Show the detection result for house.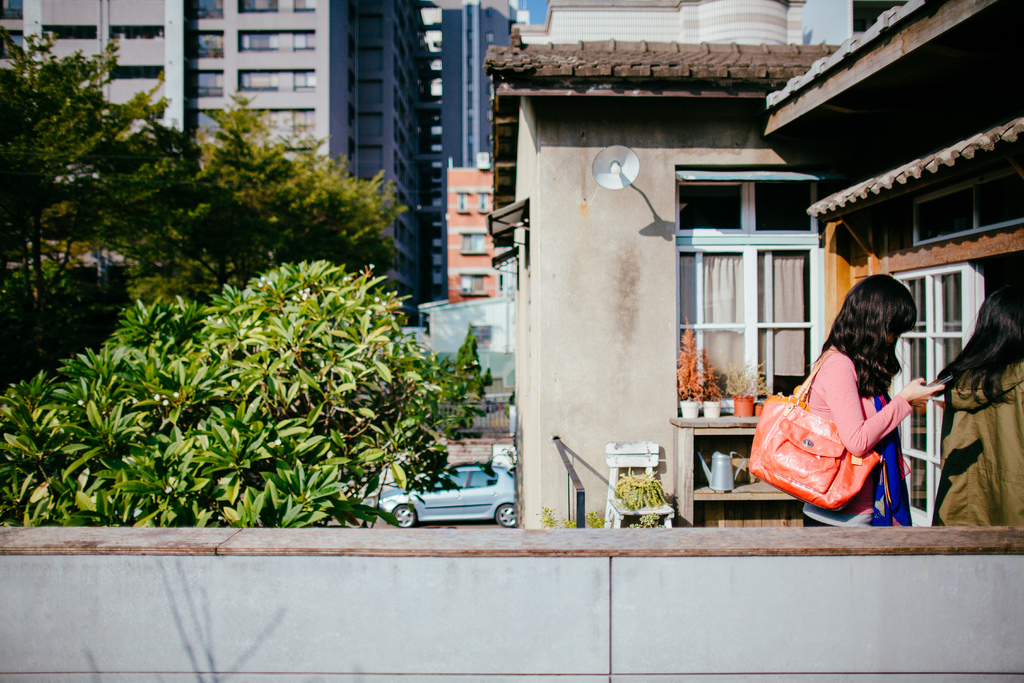
0,0,428,300.
